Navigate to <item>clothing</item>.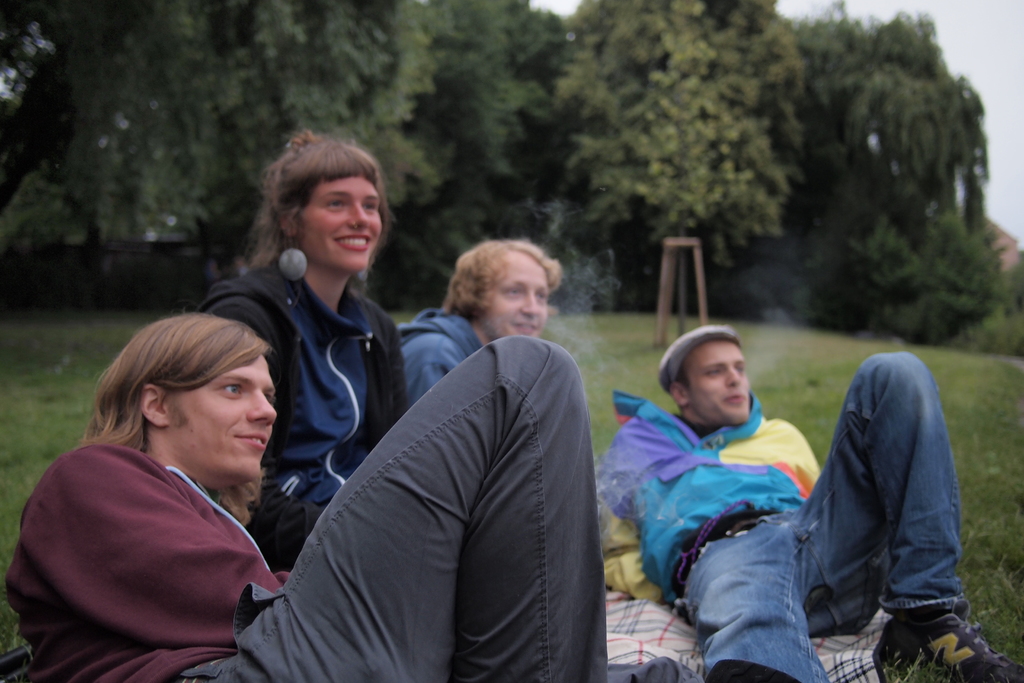
Navigation target: rect(0, 335, 625, 682).
